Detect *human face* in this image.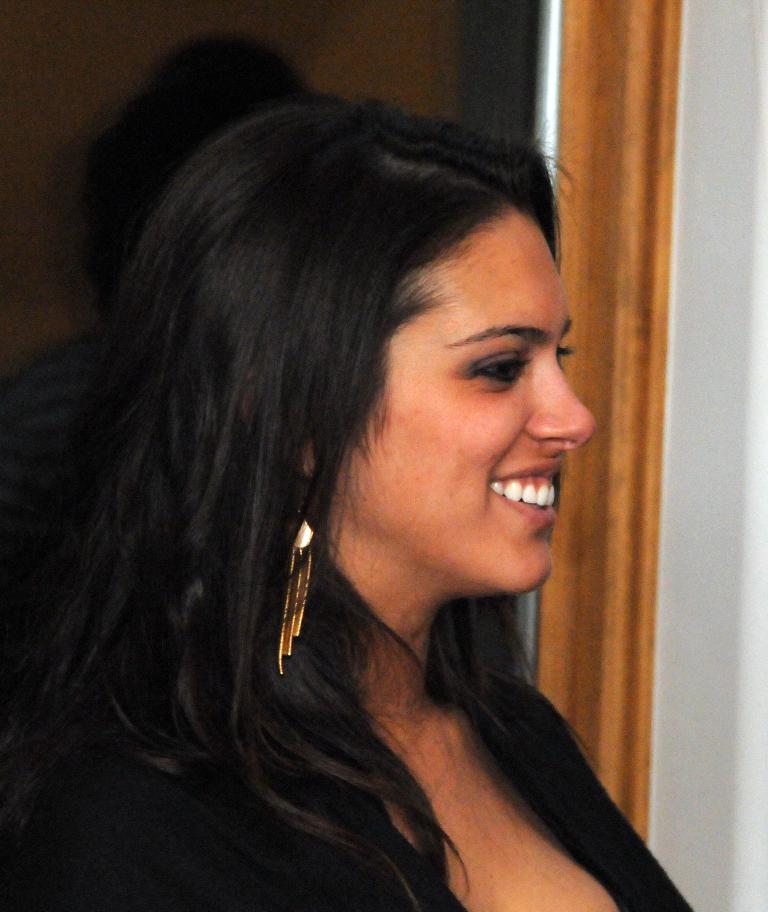
Detection: Rect(336, 222, 596, 592).
